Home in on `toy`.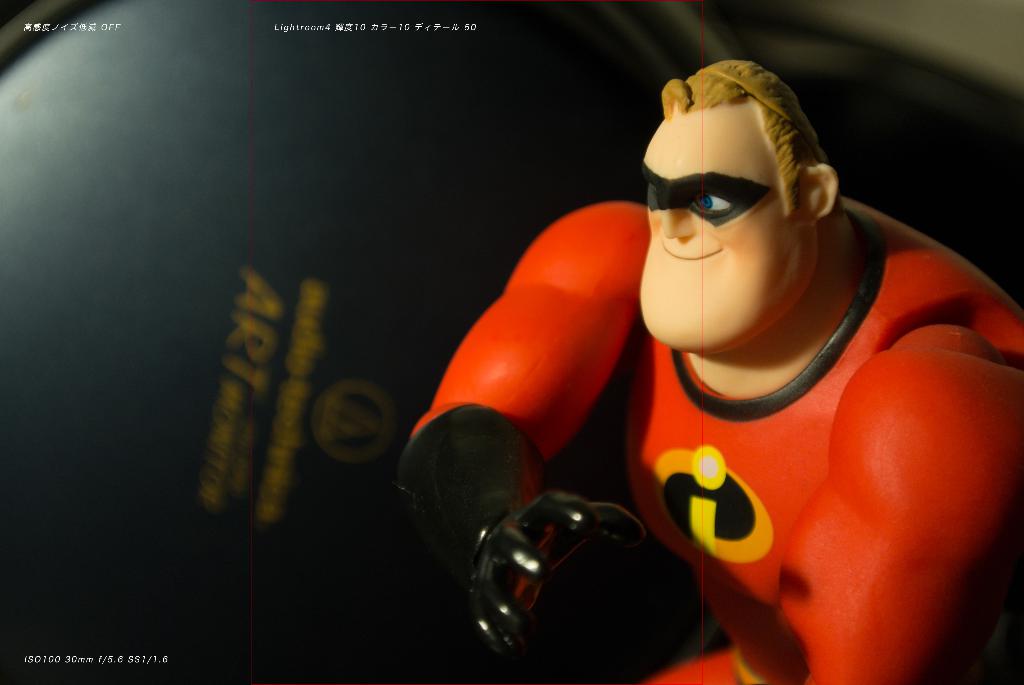
Homed in at BBox(393, 88, 1014, 675).
